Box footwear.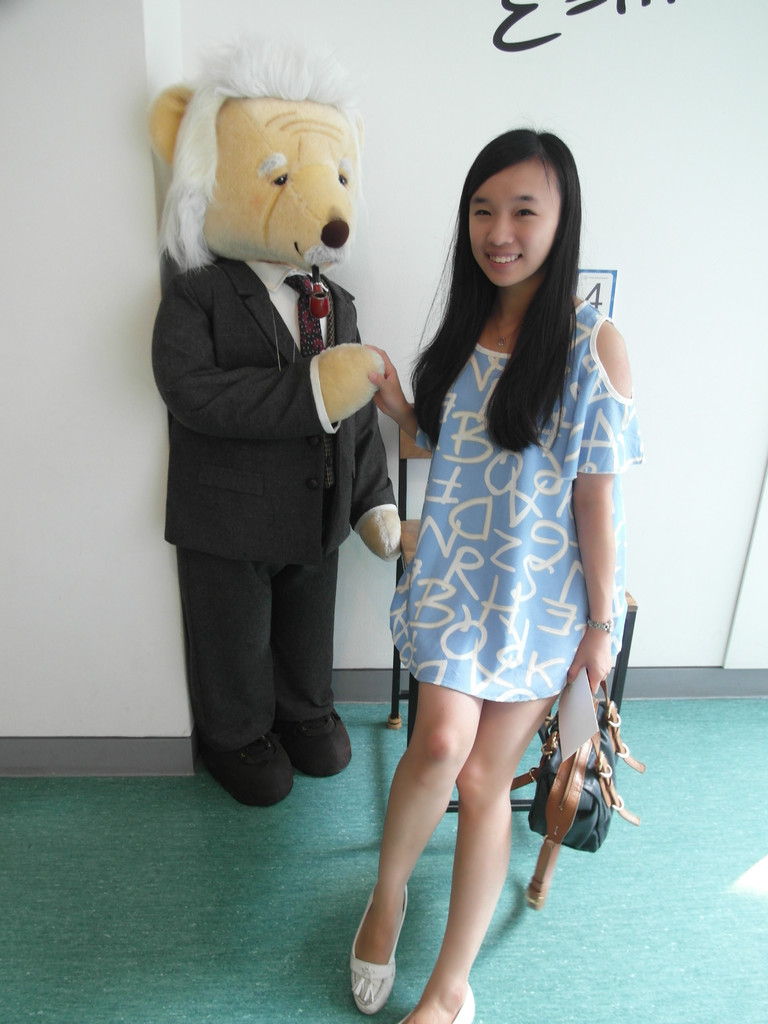
<box>200,737,292,811</box>.
